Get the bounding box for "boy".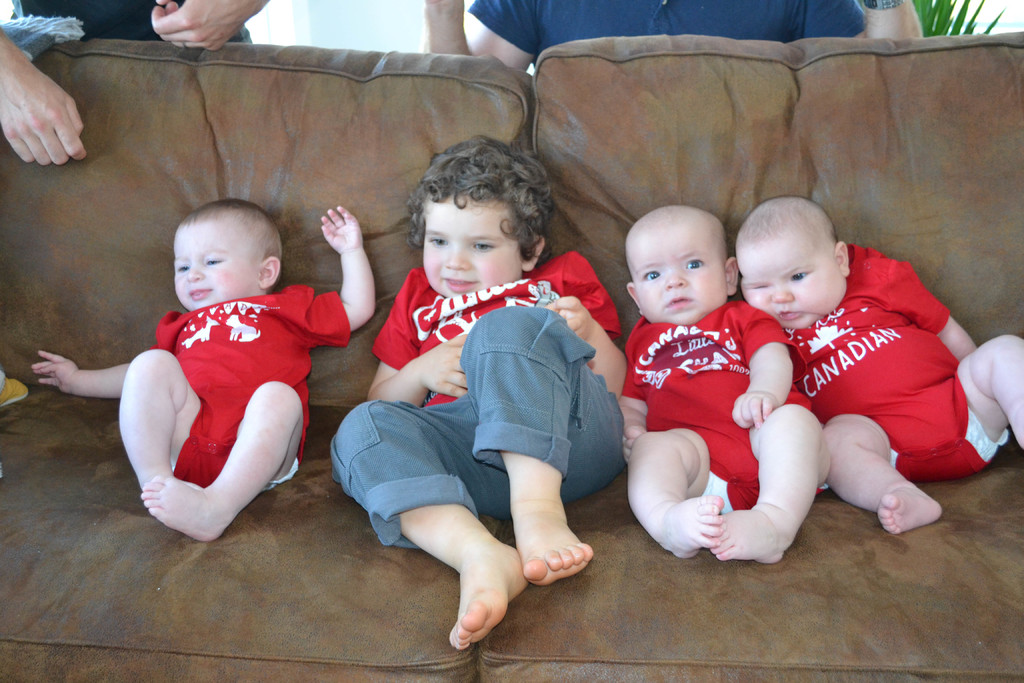
bbox(733, 194, 1023, 537).
